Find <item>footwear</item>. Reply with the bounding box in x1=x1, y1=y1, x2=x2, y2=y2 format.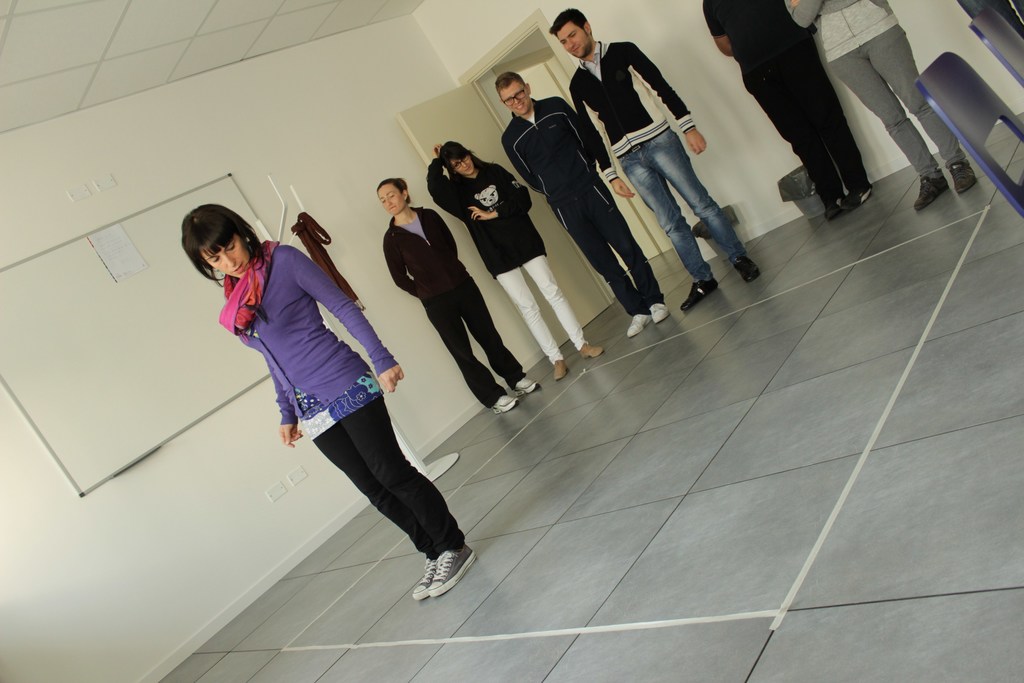
x1=493, y1=392, x2=519, y2=411.
